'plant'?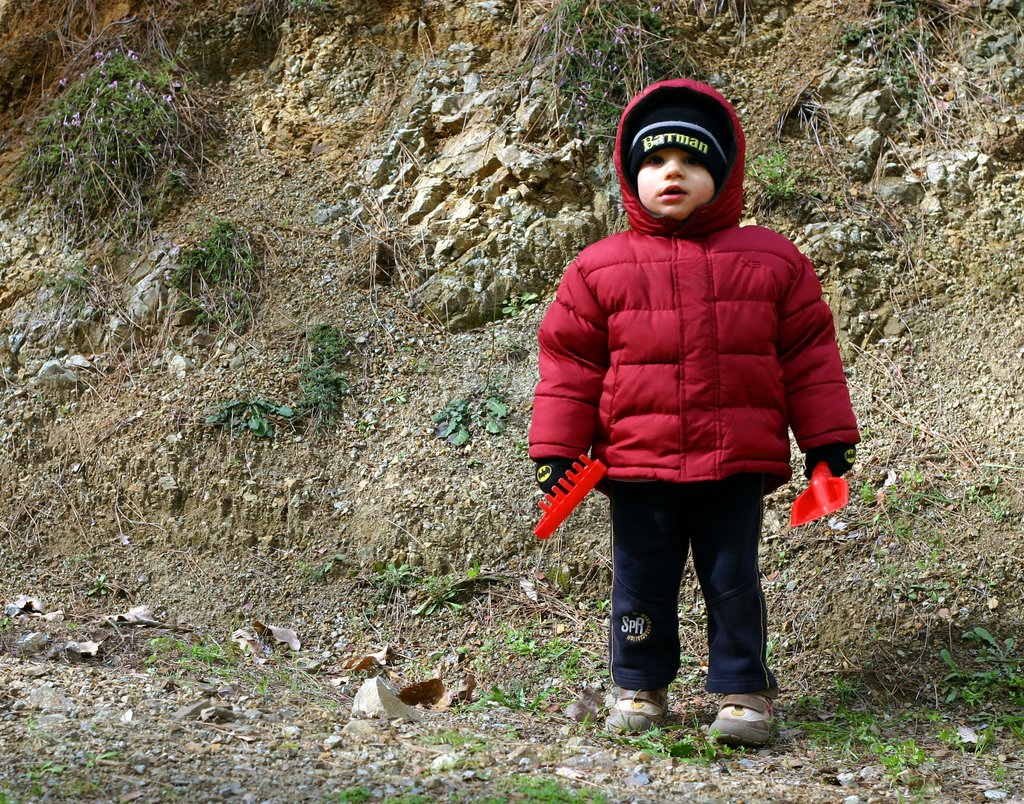
{"left": 800, "top": 0, "right": 977, "bottom": 179}
